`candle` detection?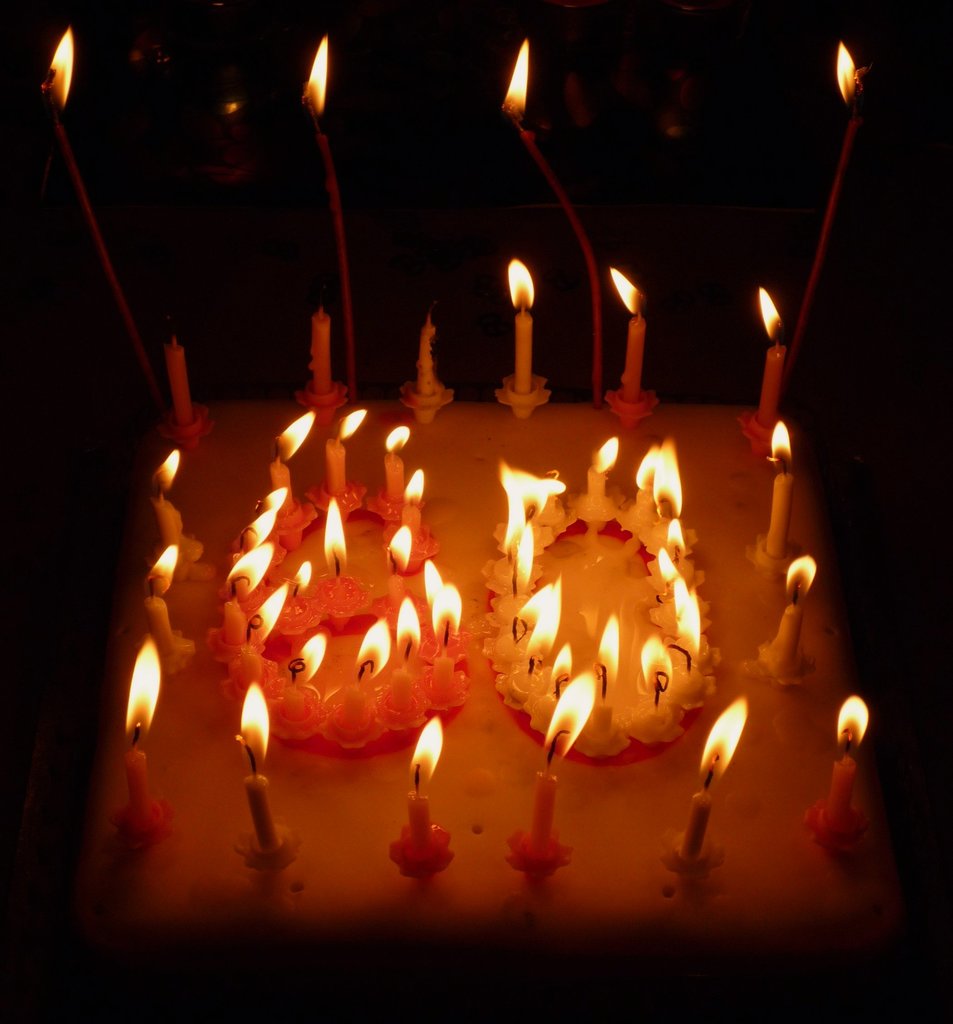
759:286:785:424
